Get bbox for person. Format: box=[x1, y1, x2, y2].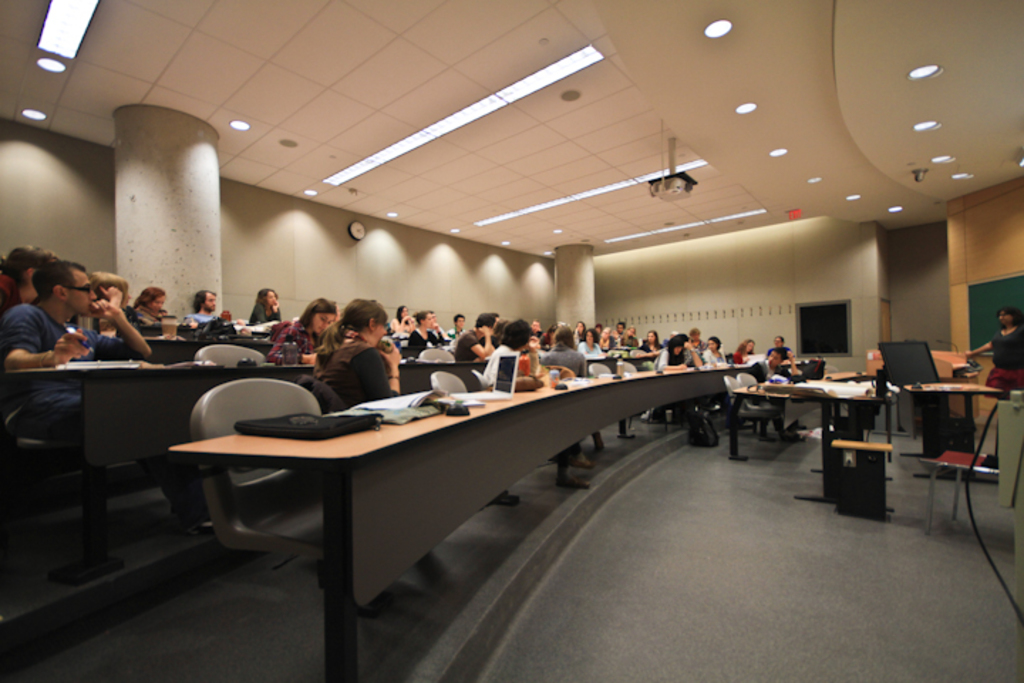
box=[698, 342, 725, 361].
